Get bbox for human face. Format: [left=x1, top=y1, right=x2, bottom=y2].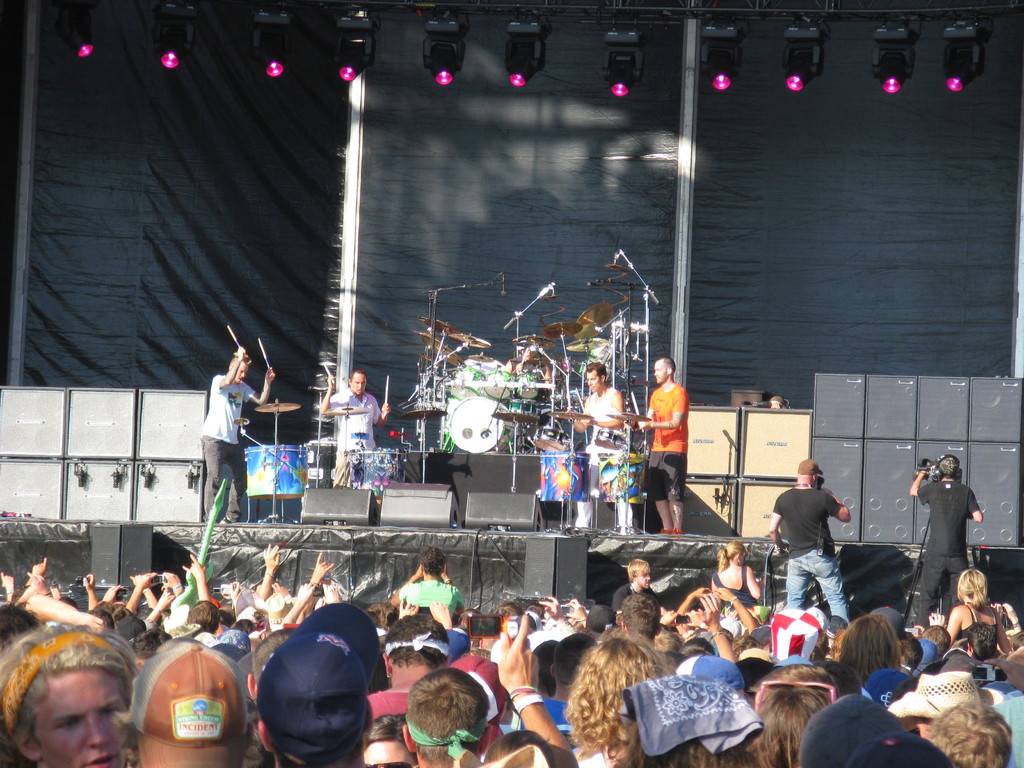
[left=639, top=575, right=650, bottom=588].
